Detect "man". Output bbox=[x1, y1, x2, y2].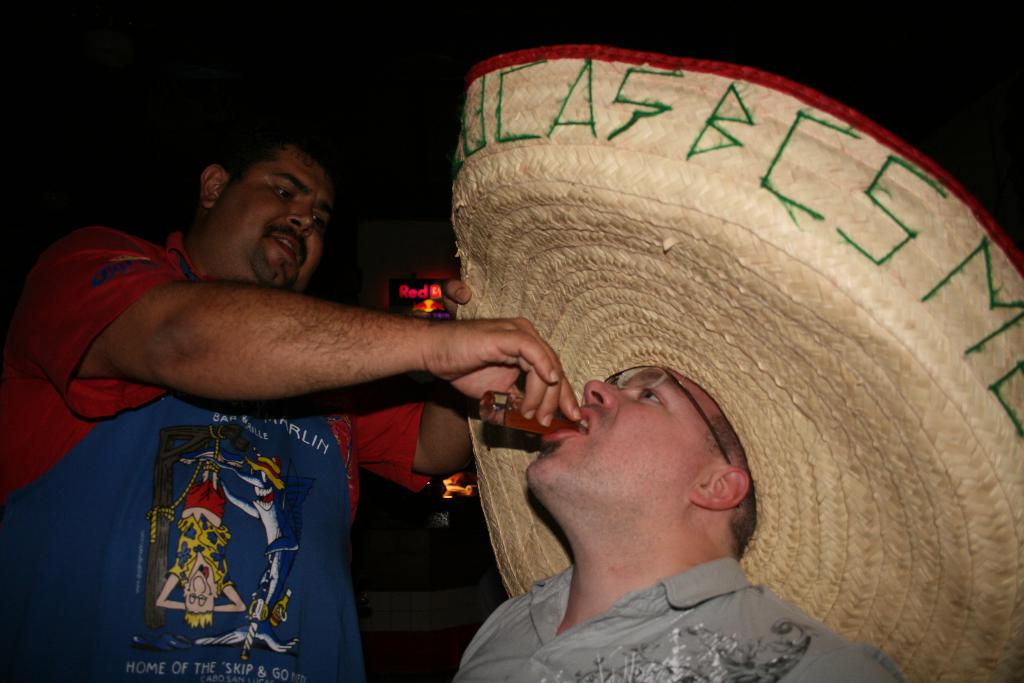
bbox=[454, 364, 903, 682].
